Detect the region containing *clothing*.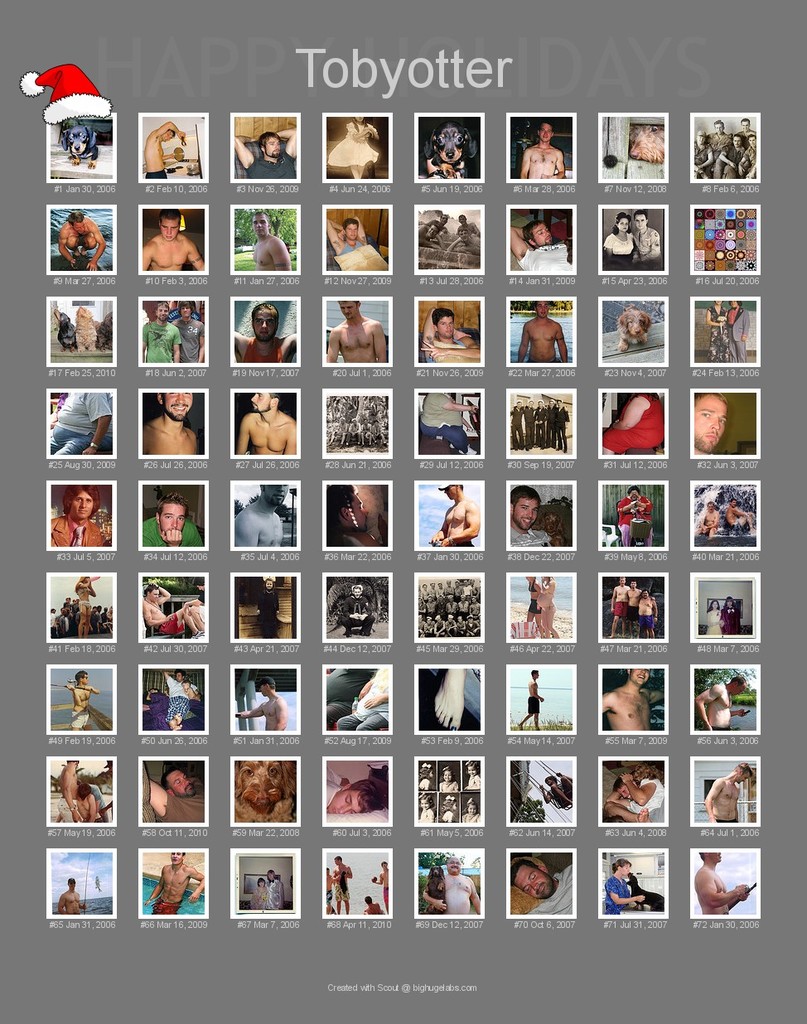
pyautogui.locateOnScreen(139, 514, 204, 546).
